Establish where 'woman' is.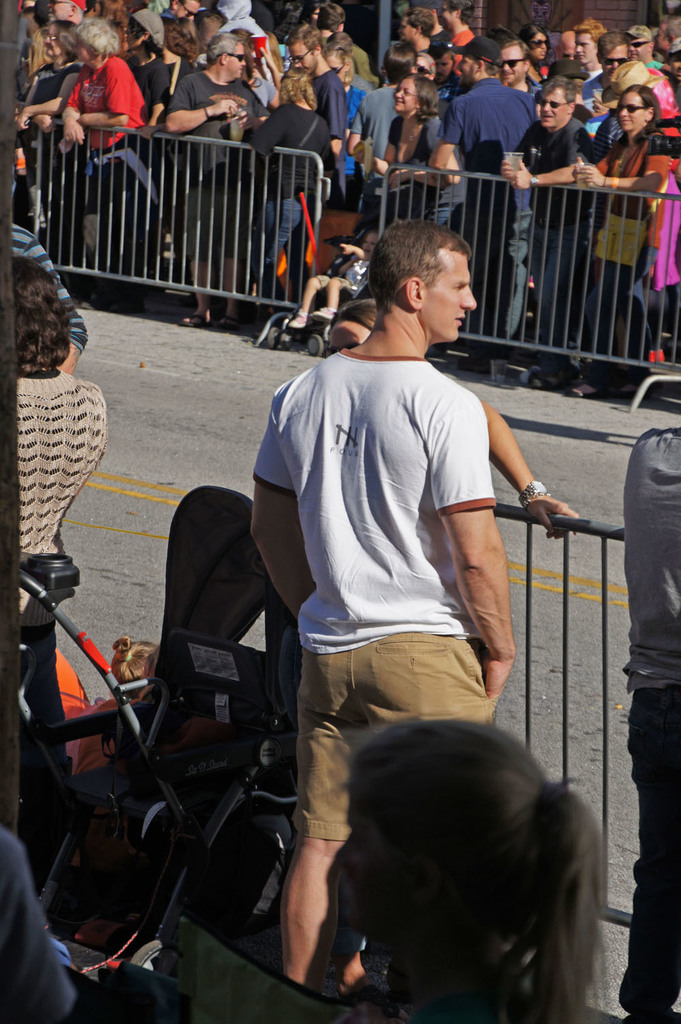
Established at region(247, 67, 334, 342).
